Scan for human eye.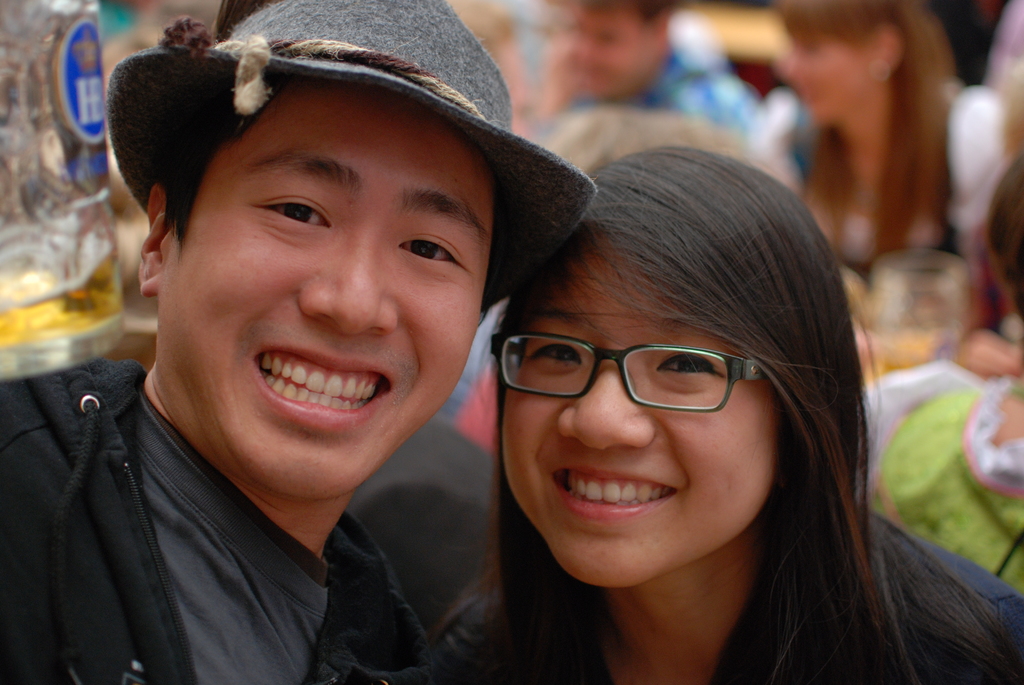
Scan result: {"x1": 250, "y1": 192, "x2": 336, "y2": 232}.
